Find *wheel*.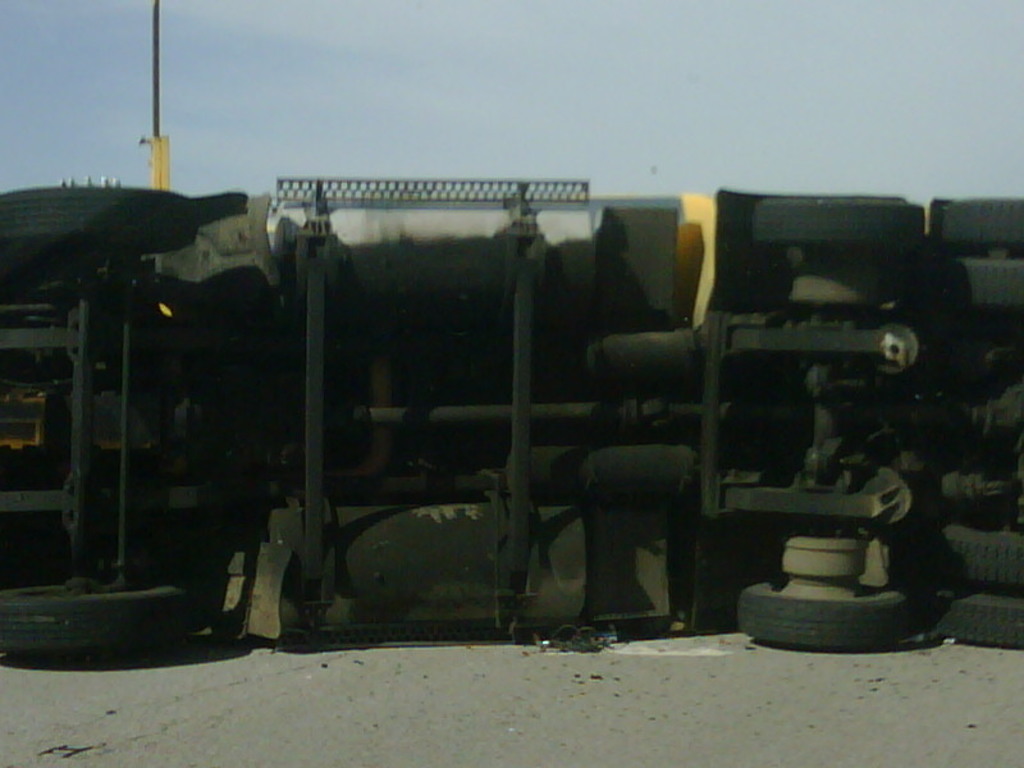
bbox=[739, 584, 914, 652].
